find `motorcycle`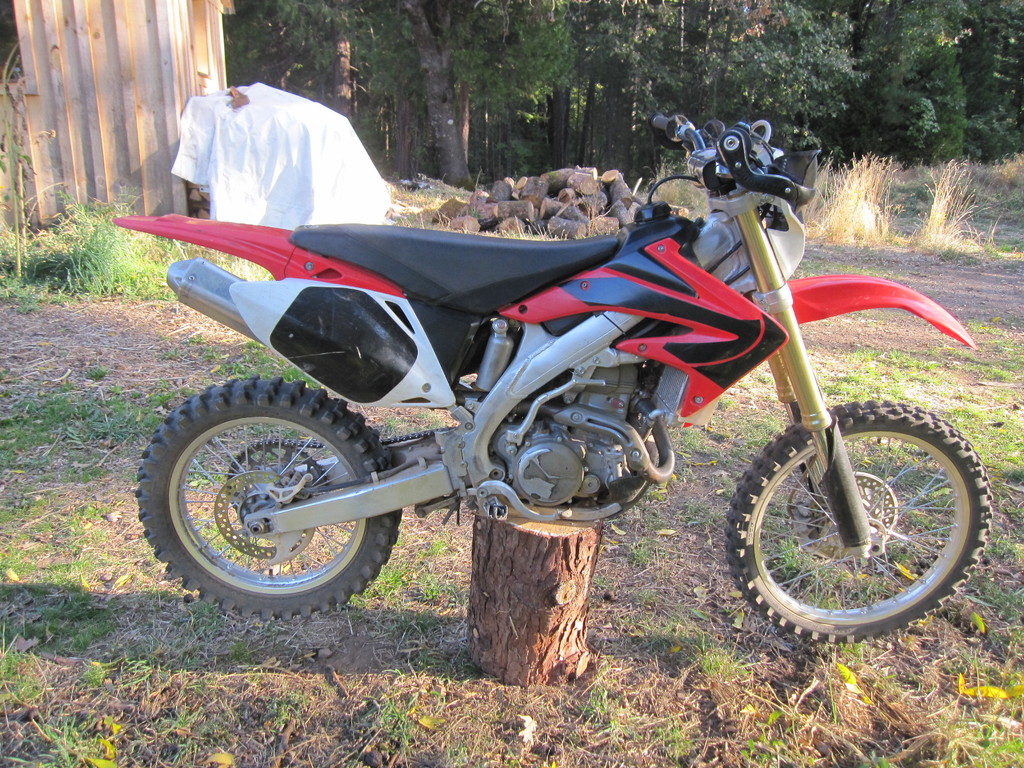
[x1=124, y1=139, x2=957, y2=644]
